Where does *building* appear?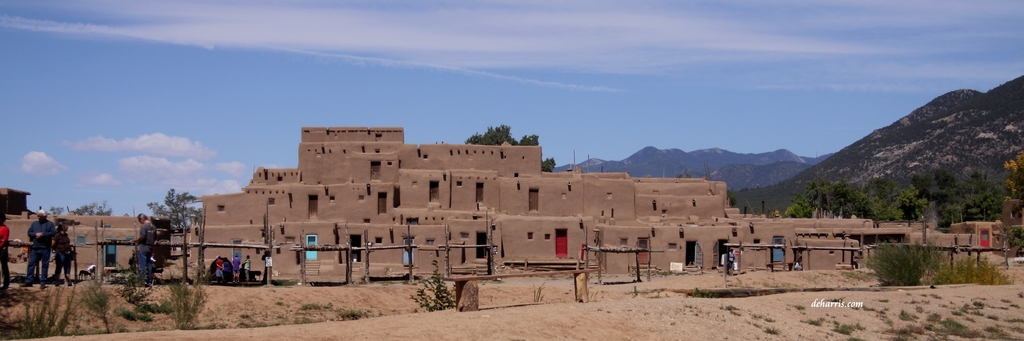
Appears at region(189, 127, 977, 267).
